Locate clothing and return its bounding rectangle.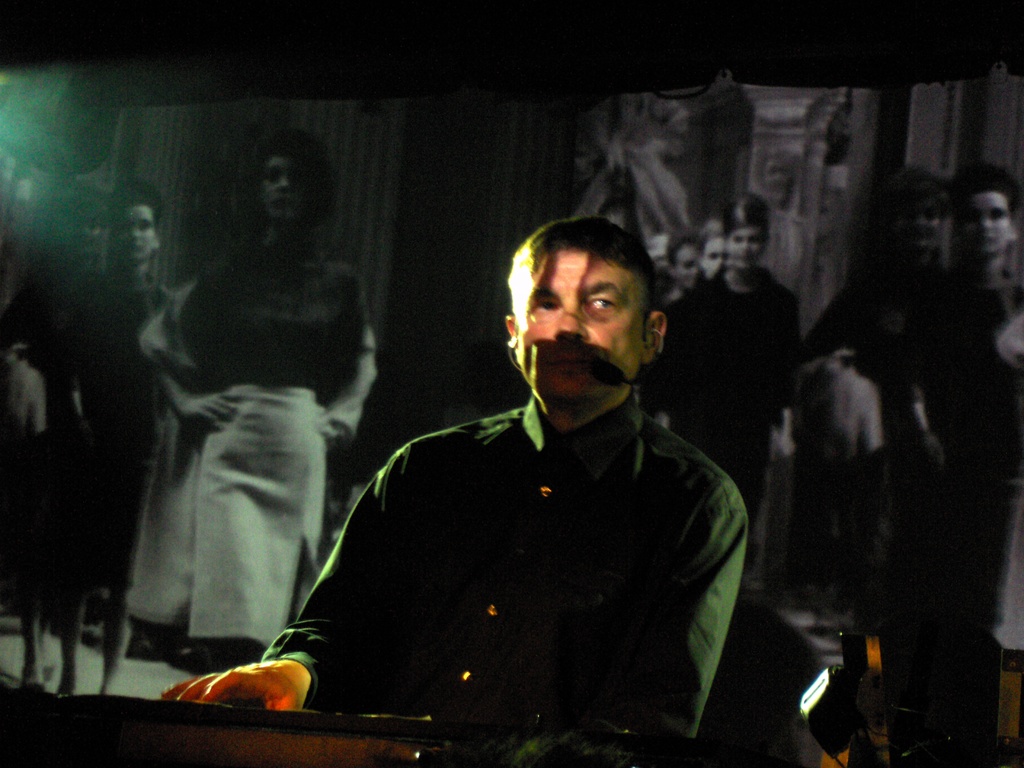
bbox=[288, 309, 770, 767].
